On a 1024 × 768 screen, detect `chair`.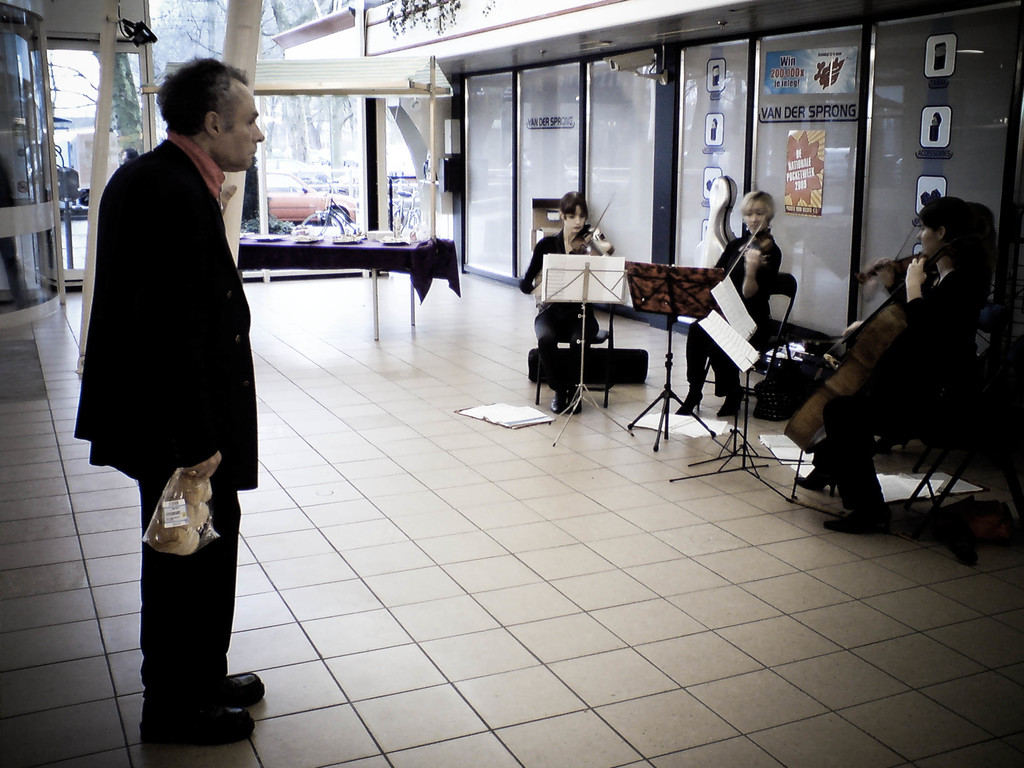
<box>828,322,1022,529</box>.
